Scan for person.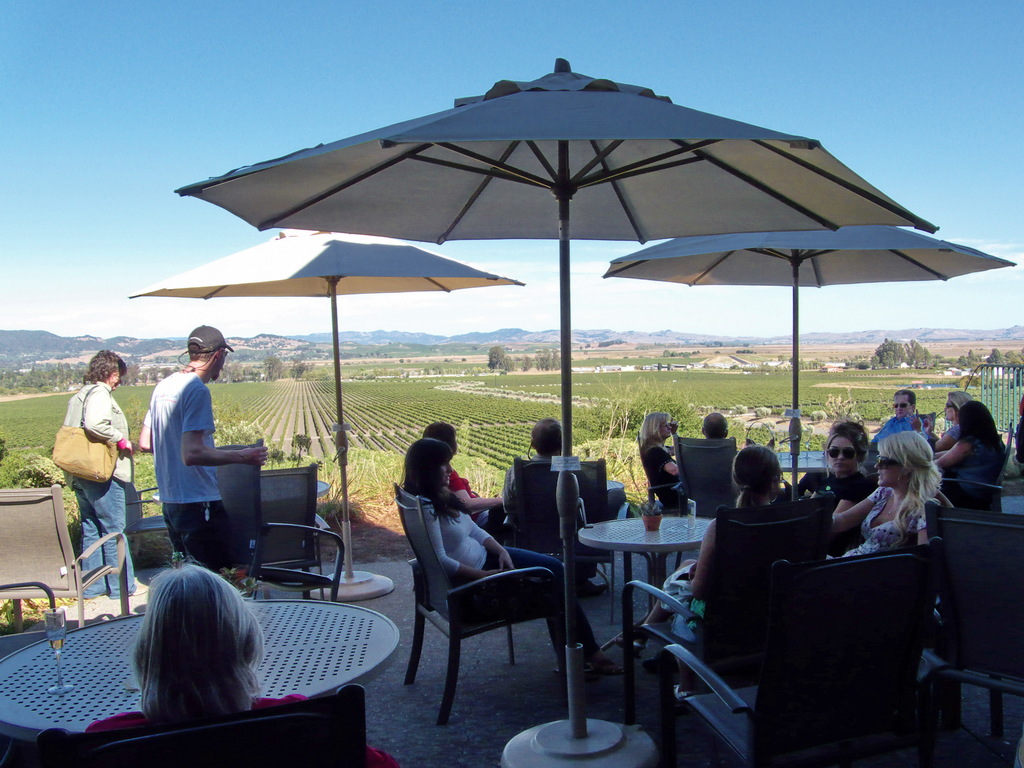
Scan result: [831, 428, 948, 556].
